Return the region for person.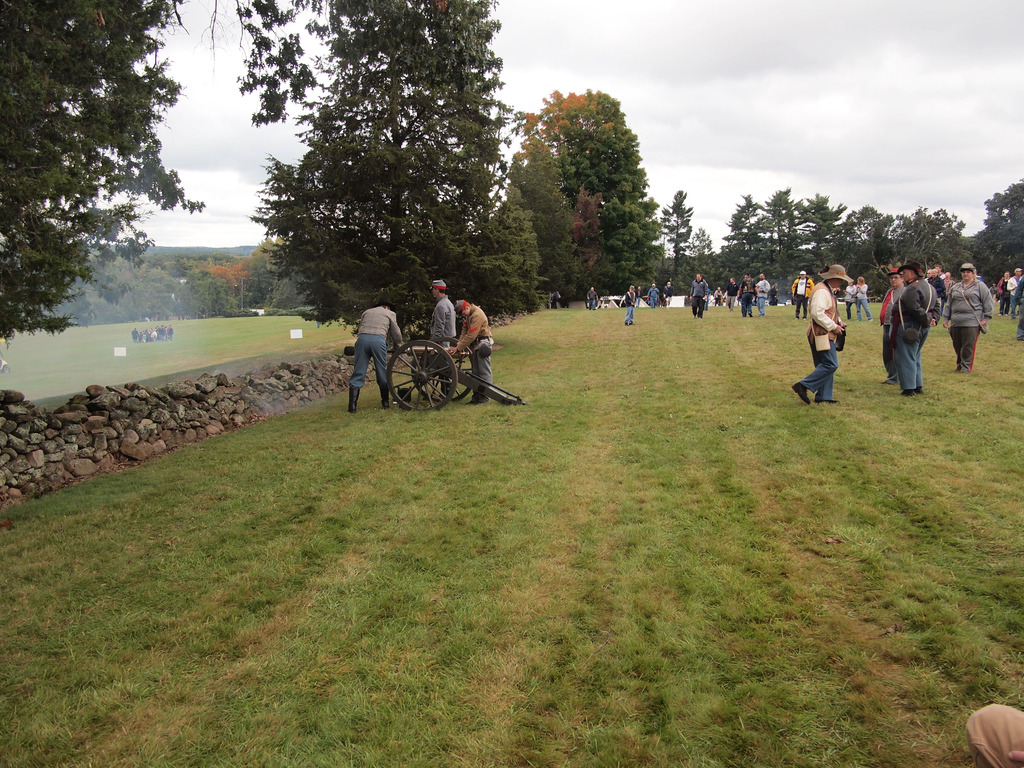
region(791, 265, 811, 317).
